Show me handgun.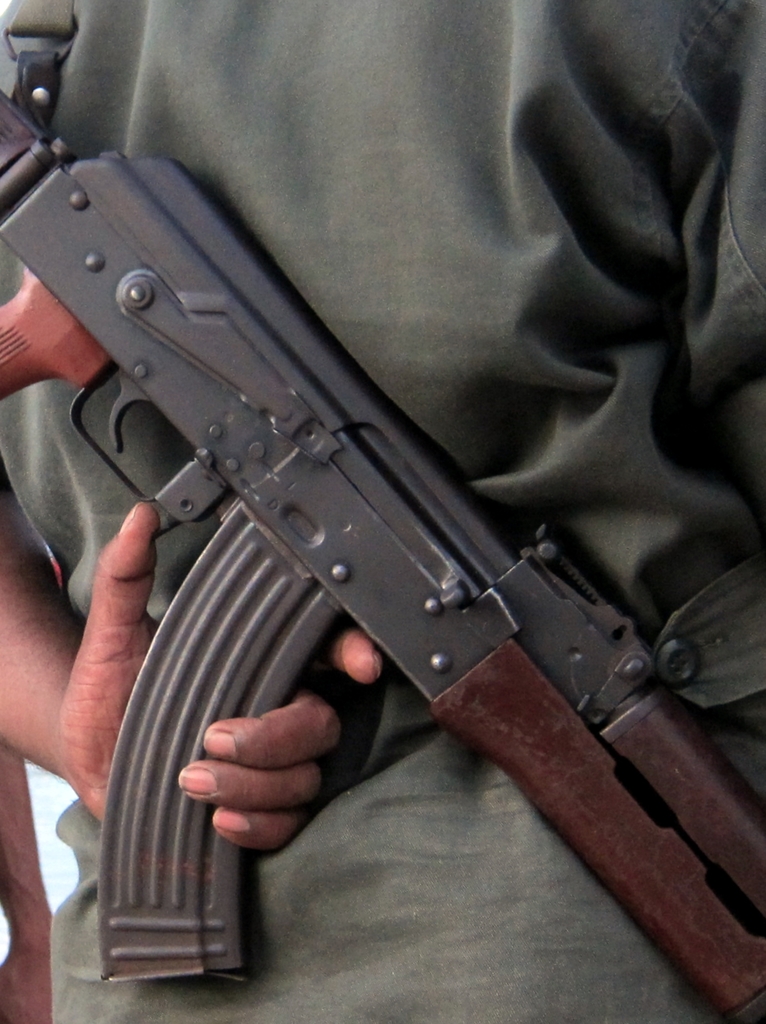
handgun is here: (x1=0, y1=79, x2=765, y2=1017).
